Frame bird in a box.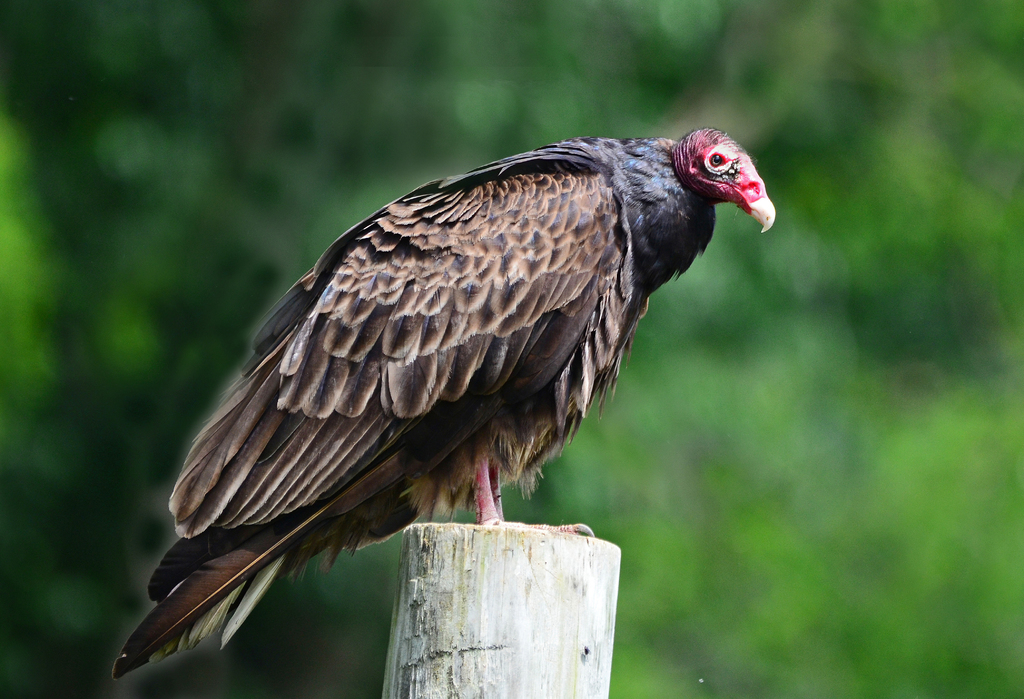
Rect(109, 122, 778, 690).
